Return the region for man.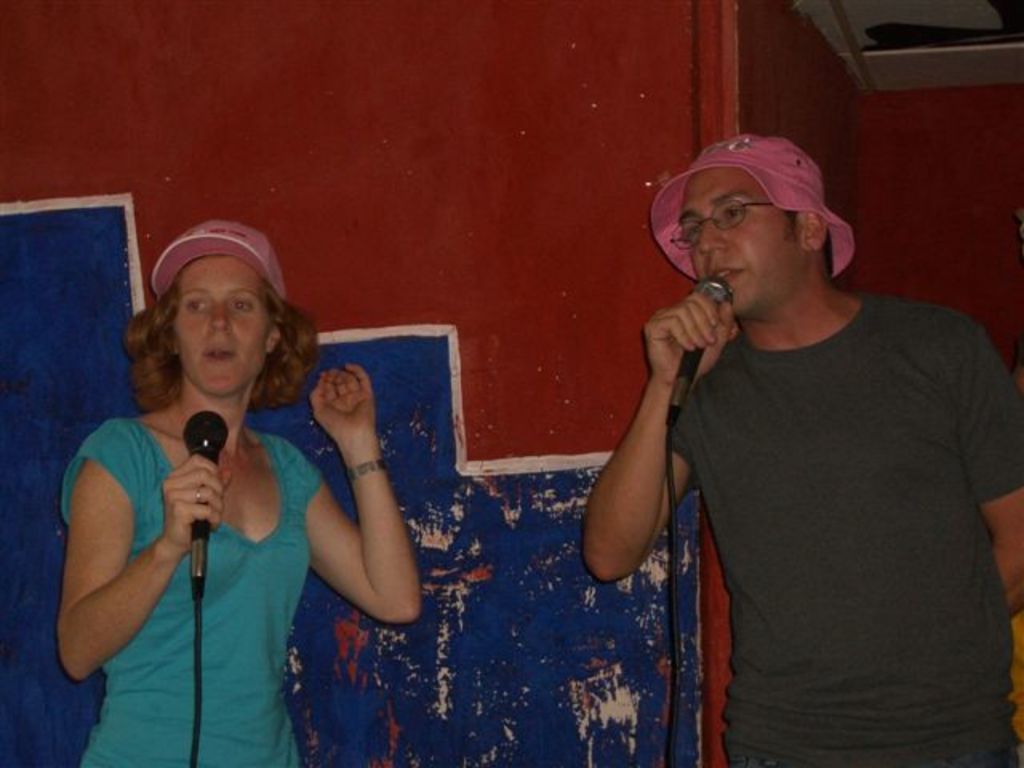
l=574, t=98, r=1014, b=750.
